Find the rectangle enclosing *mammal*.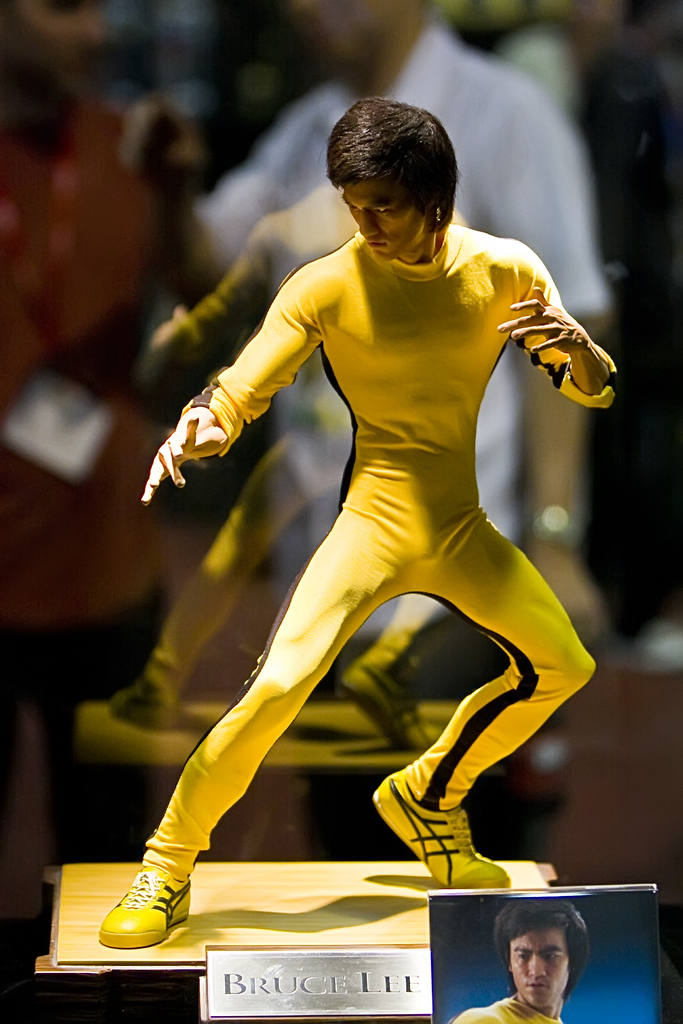
453, 897, 597, 1023.
